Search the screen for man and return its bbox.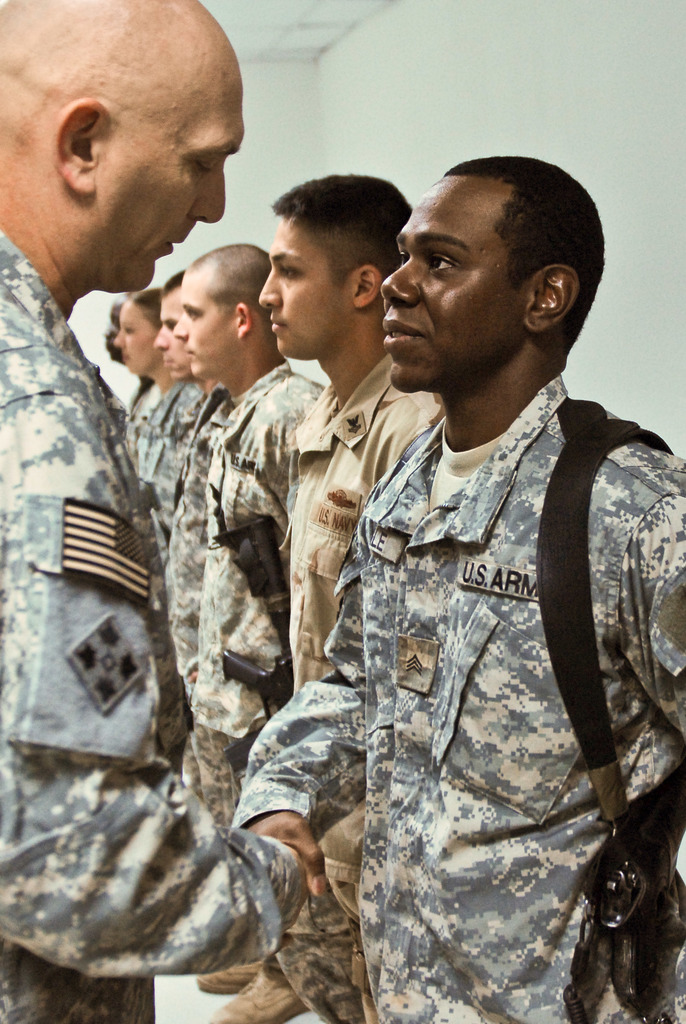
Found: [left=173, top=241, right=339, bottom=993].
